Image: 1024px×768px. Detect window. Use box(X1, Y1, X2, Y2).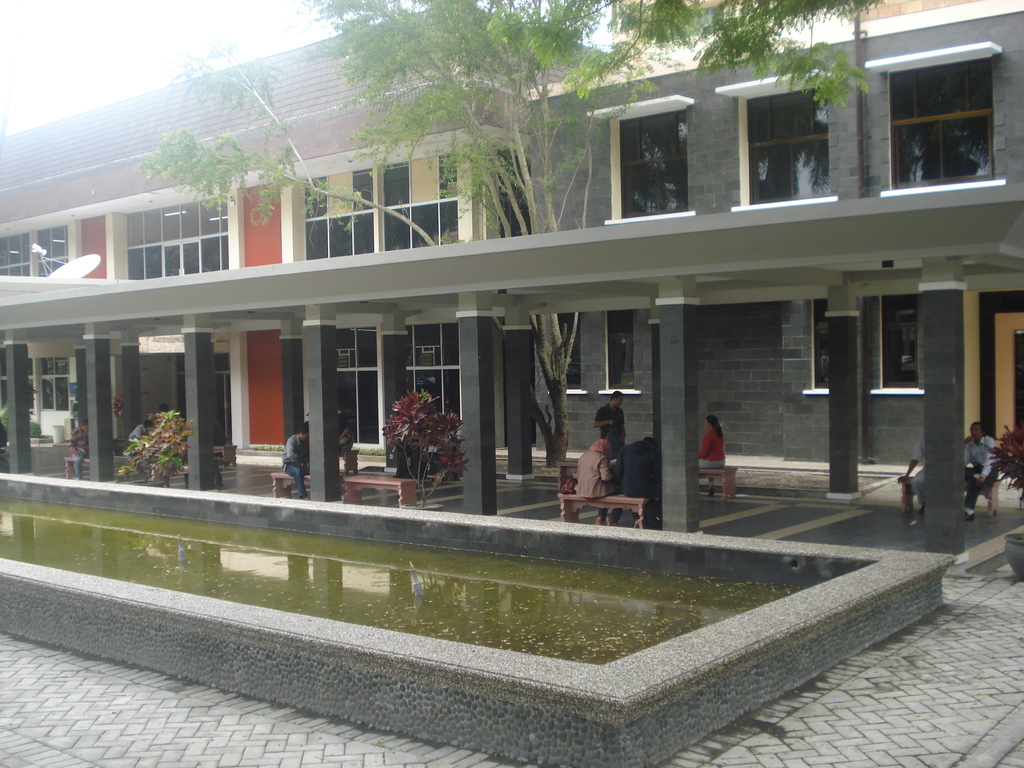
box(1, 228, 70, 274).
